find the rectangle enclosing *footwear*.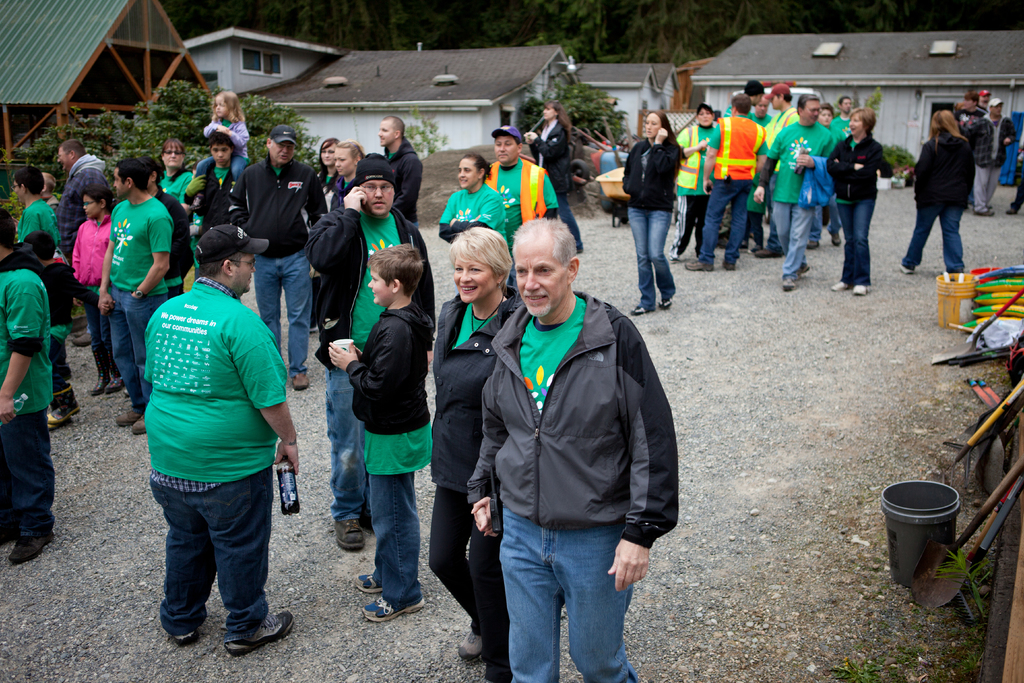
bbox=(802, 261, 813, 273).
